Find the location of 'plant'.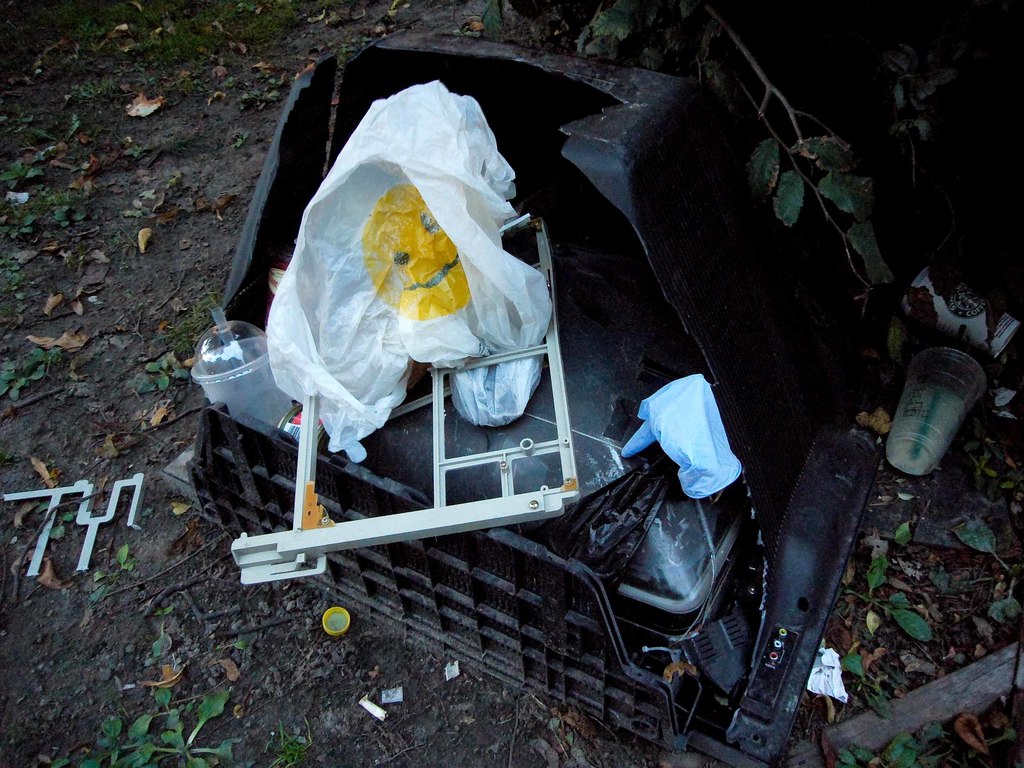
Location: (left=824, top=710, right=964, bottom=762).
